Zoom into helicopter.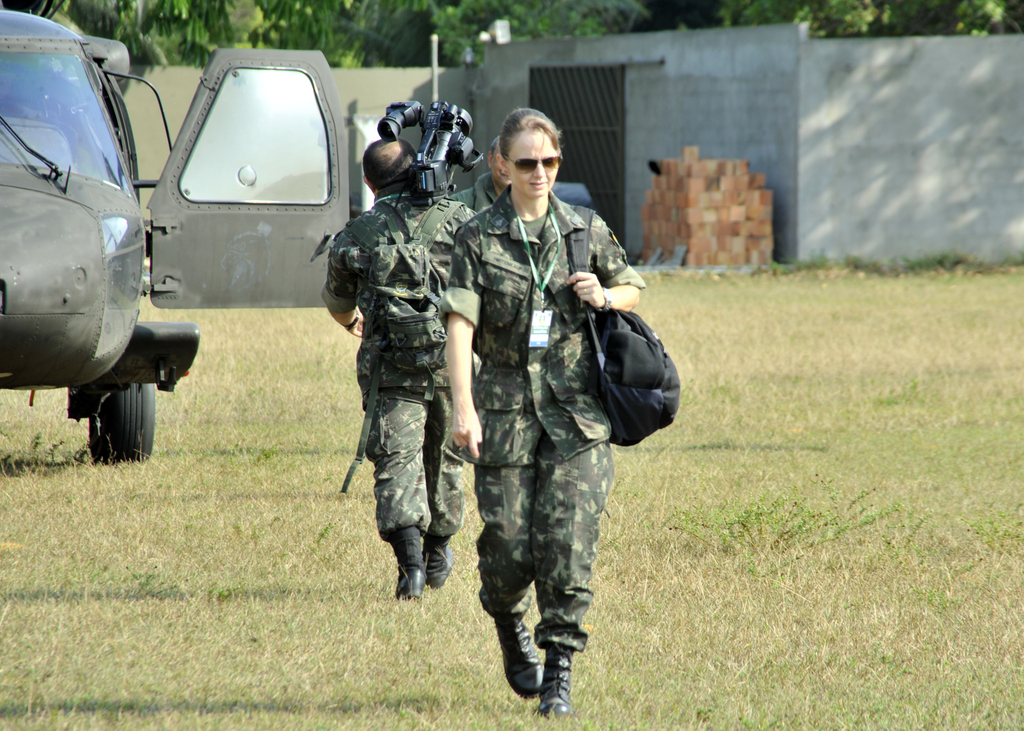
Zoom target: pyautogui.locateOnScreen(0, 0, 349, 463).
